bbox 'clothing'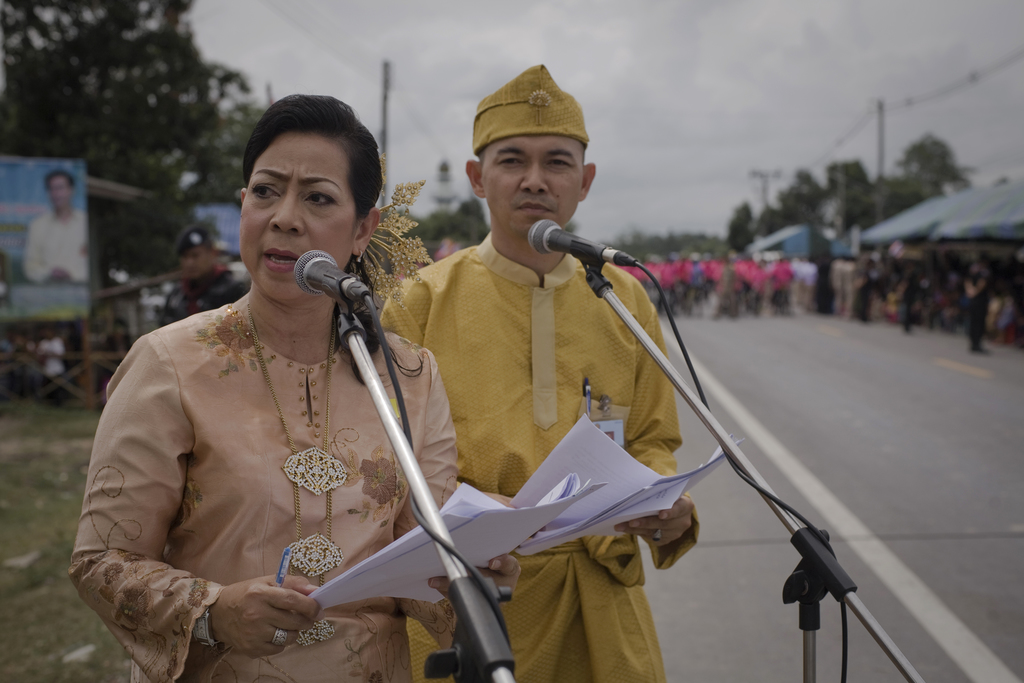
<region>379, 227, 703, 682</region>
